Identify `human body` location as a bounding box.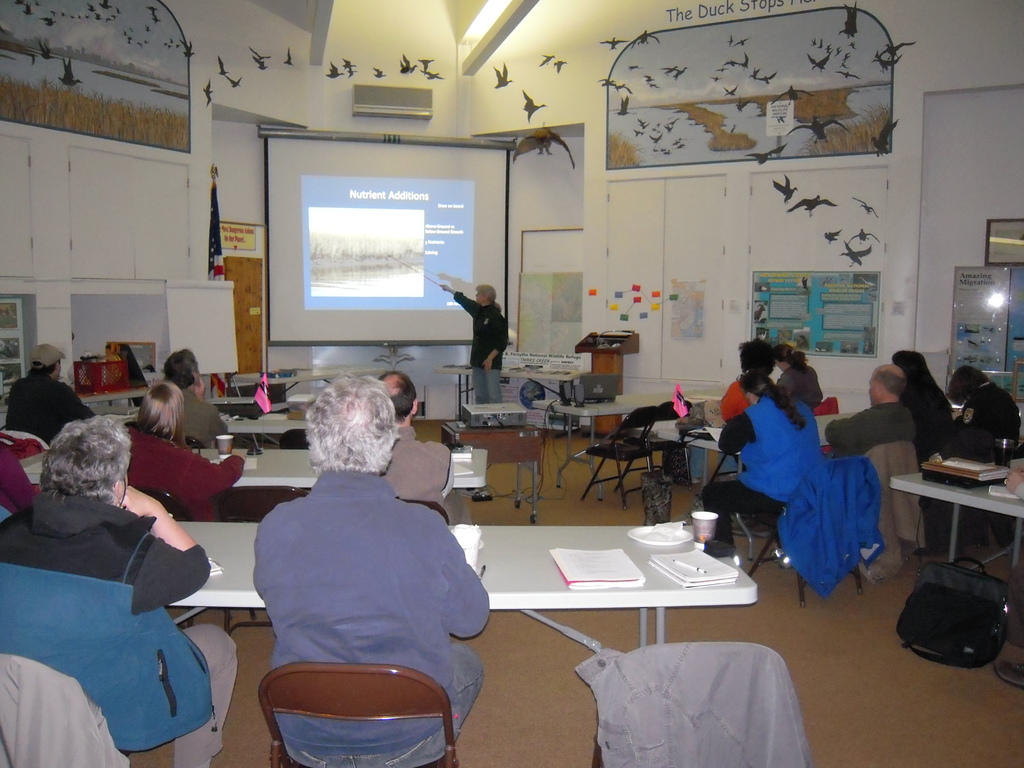
773,342,819,421.
